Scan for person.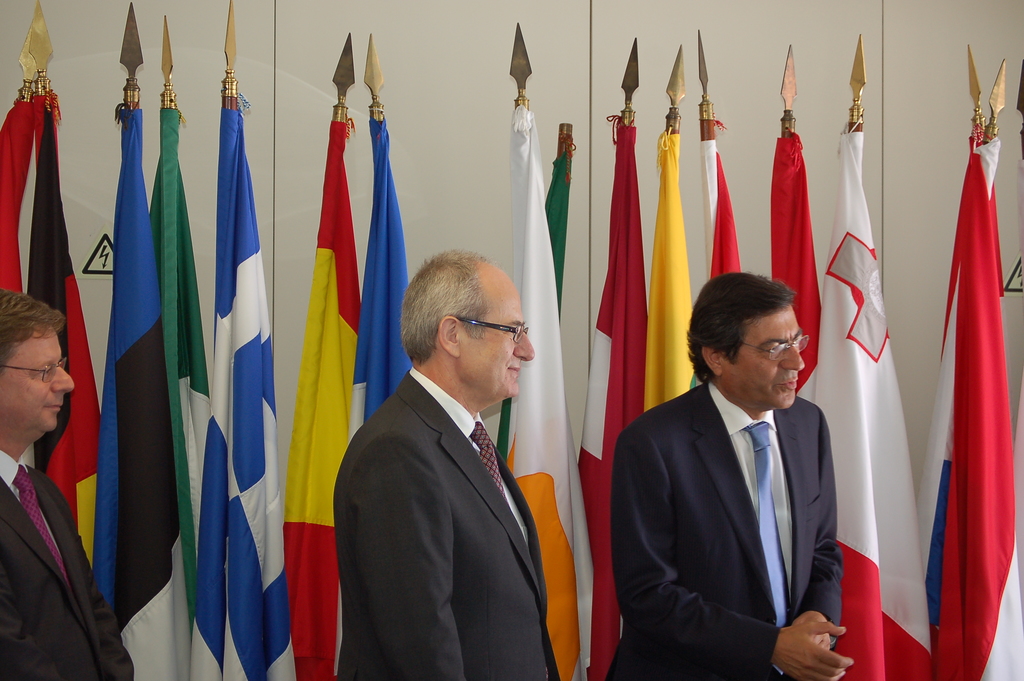
Scan result: {"left": 0, "top": 290, "right": 140, "bottom": 680}.
